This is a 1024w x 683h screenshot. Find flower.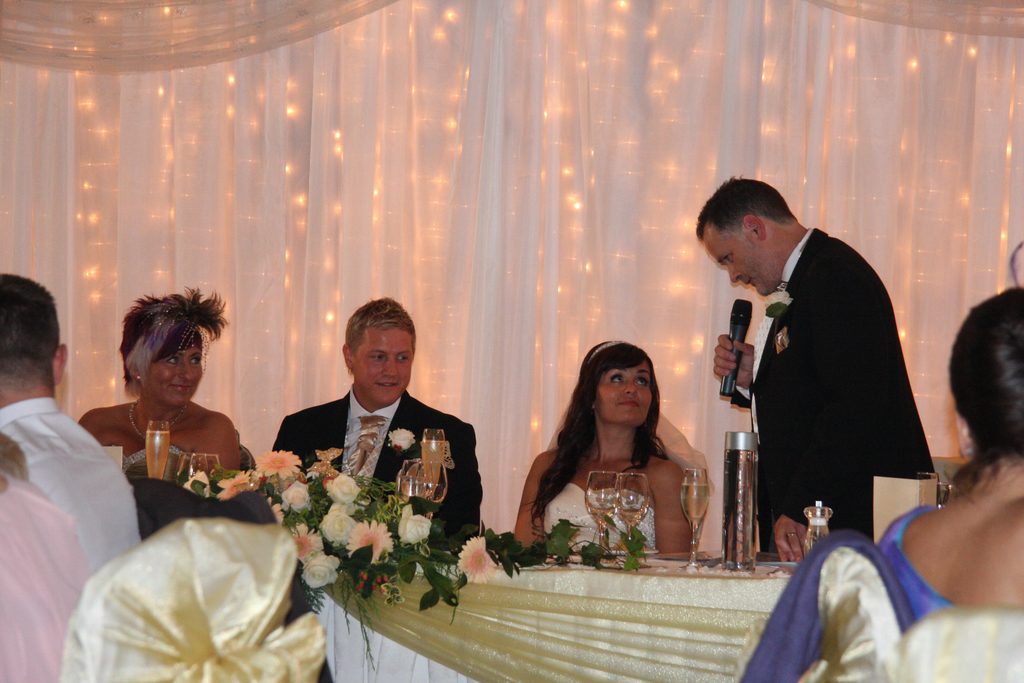
Bounding box: [left=394, top=500, right=431, bottom=547].
